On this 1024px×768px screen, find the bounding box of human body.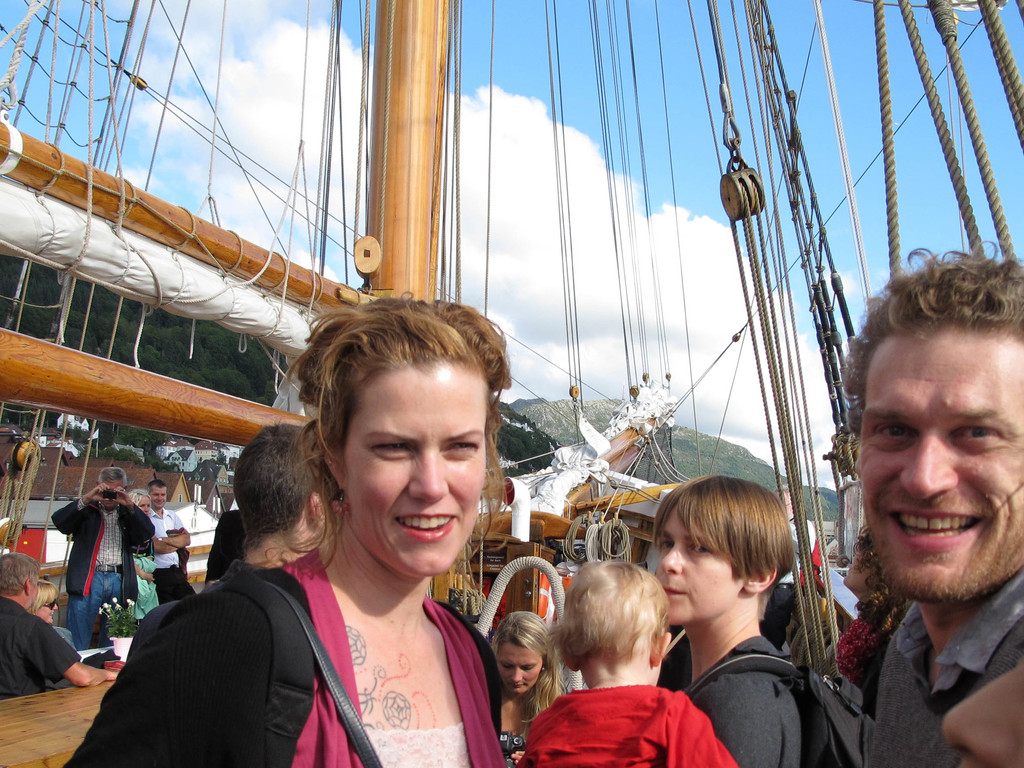
Bounding box: <bbox>48, 454, 168, 643</bbox>.
